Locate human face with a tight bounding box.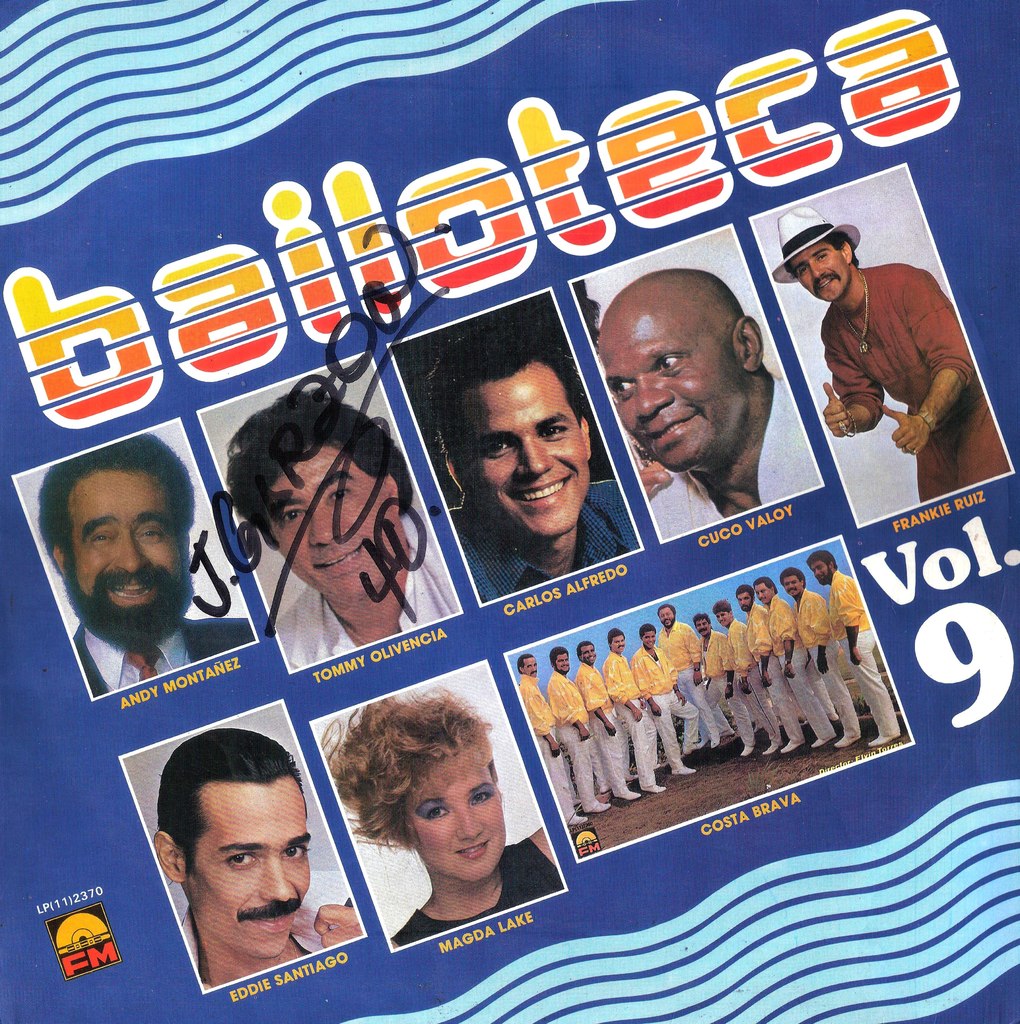
crop(404, 751, 502, 883).
